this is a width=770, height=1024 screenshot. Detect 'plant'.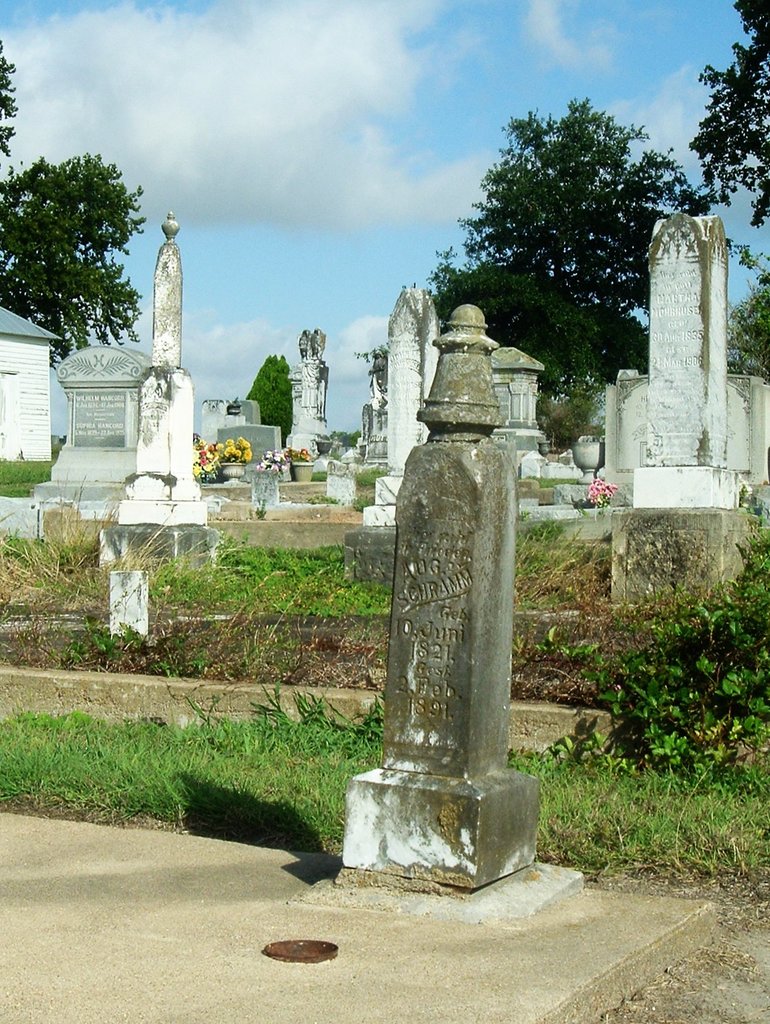
left=591, top=506, right=769, bottom=771.
